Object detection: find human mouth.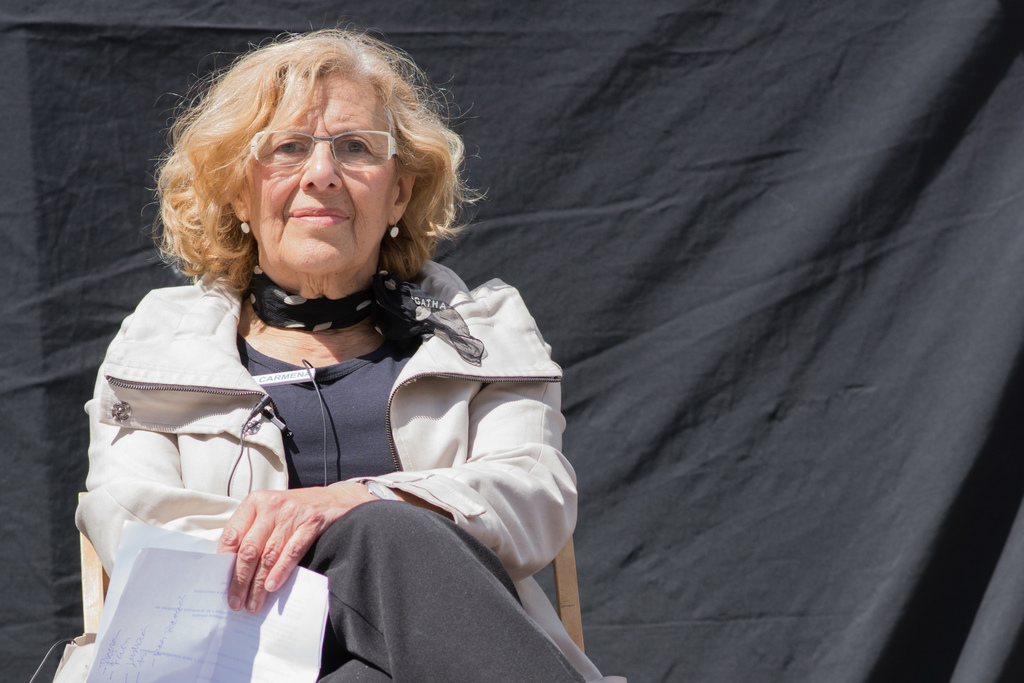
detection(285, 195, 355, 232).
